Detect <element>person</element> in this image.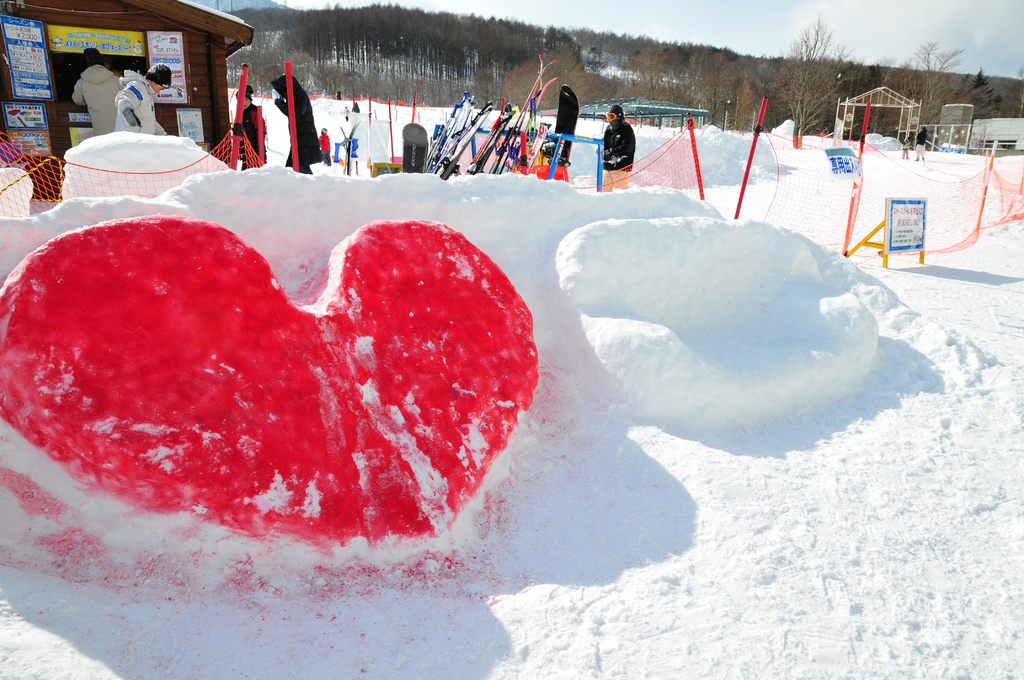
Detection: (x1=228, y1=81, x2=266, y2=168).
